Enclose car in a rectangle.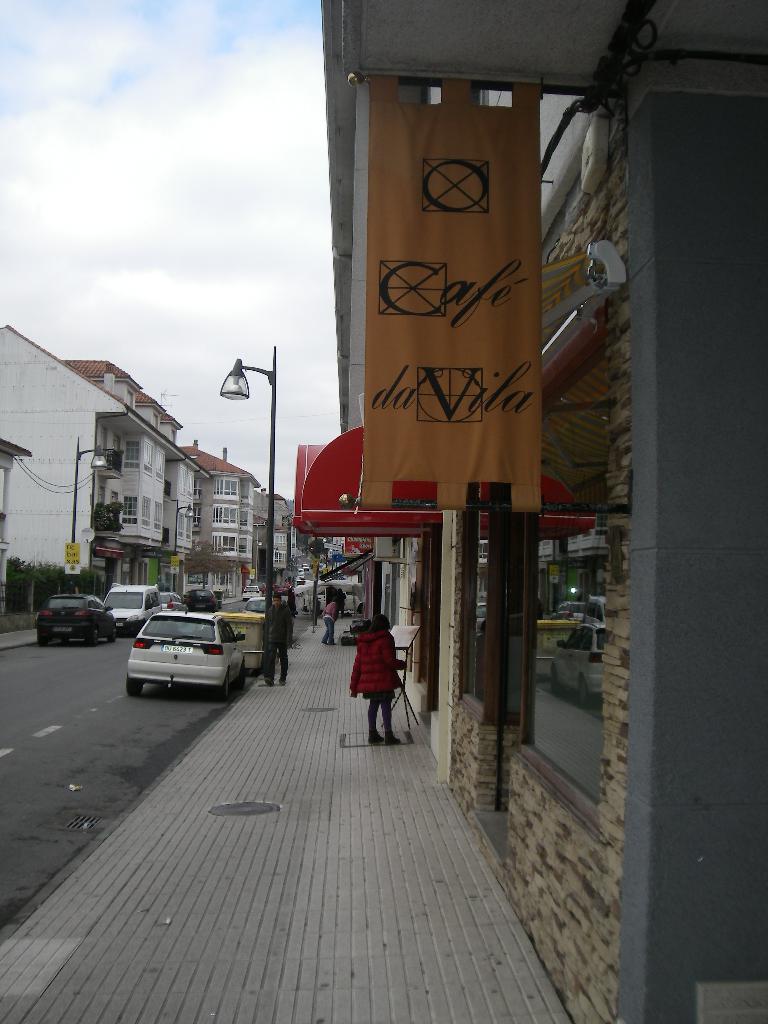
l=248, t=593, r=266, b=621.
